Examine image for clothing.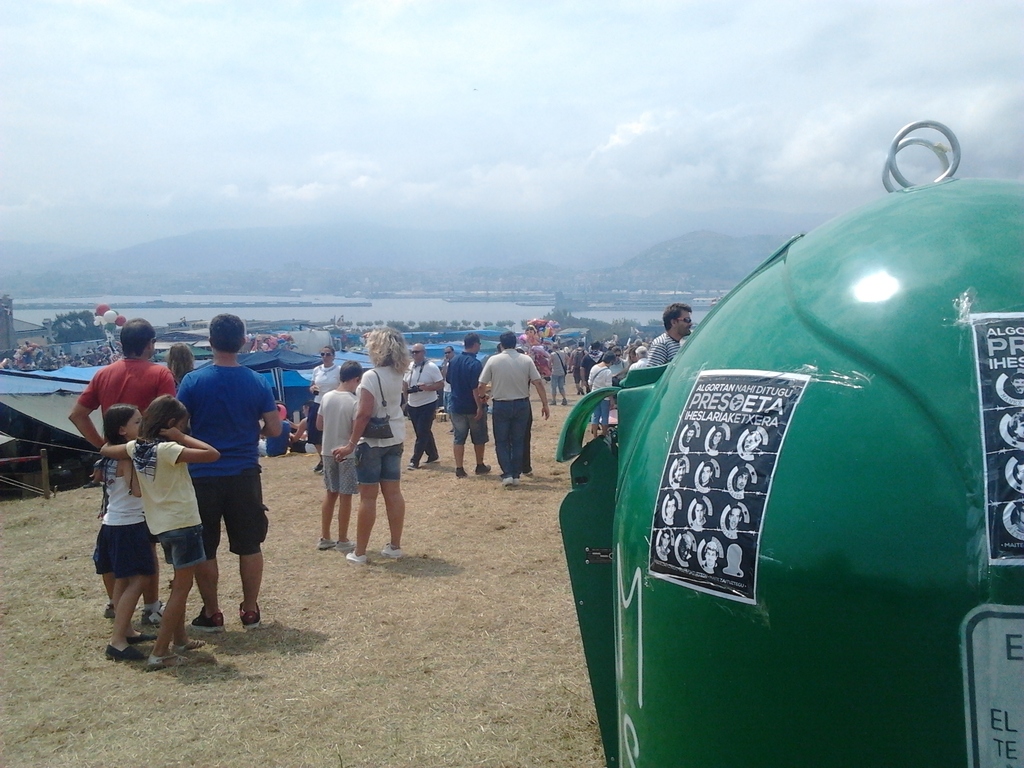
Examination result: box(316, 388, 362, 502).
